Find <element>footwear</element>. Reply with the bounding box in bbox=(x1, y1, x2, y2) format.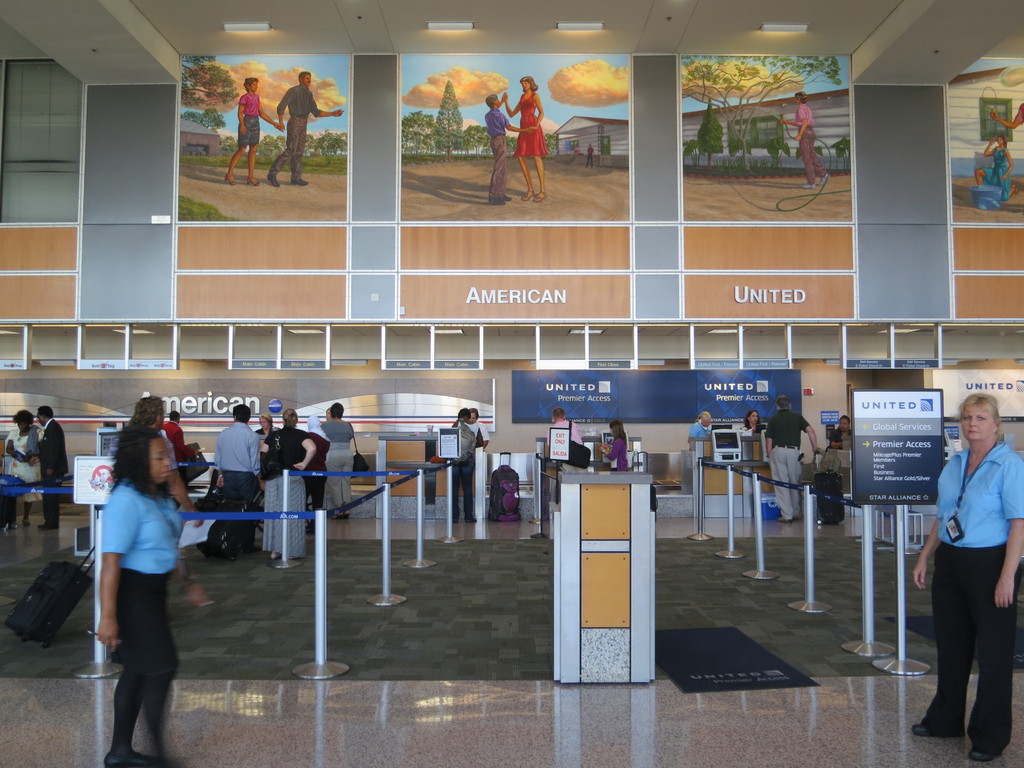
bbox=(246, 176, 263, 188).
